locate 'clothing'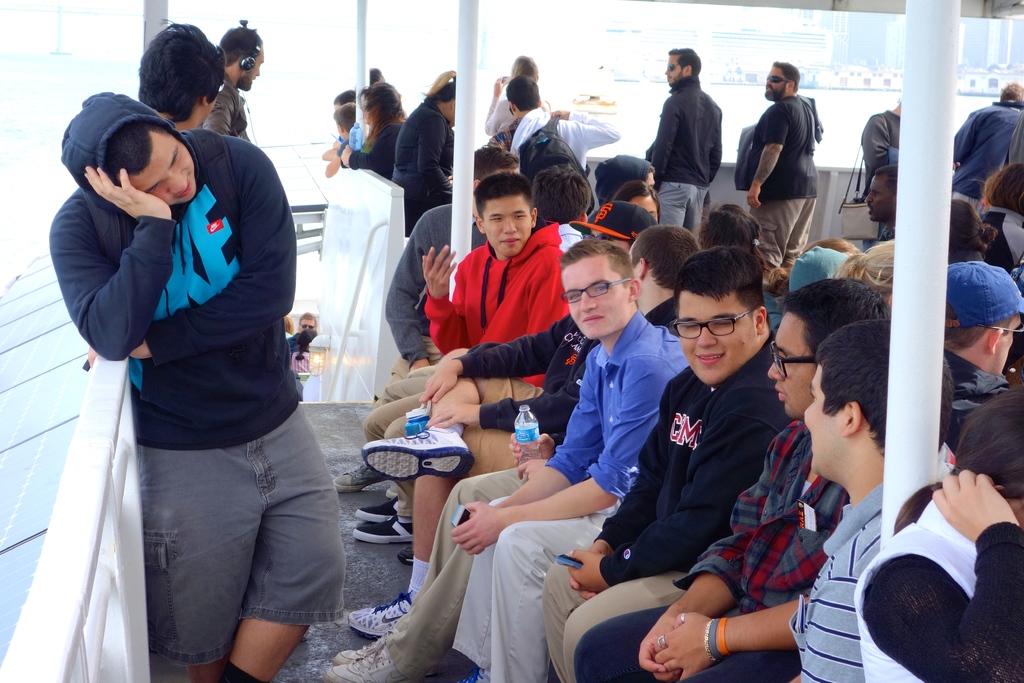
[577,412,858,682]
